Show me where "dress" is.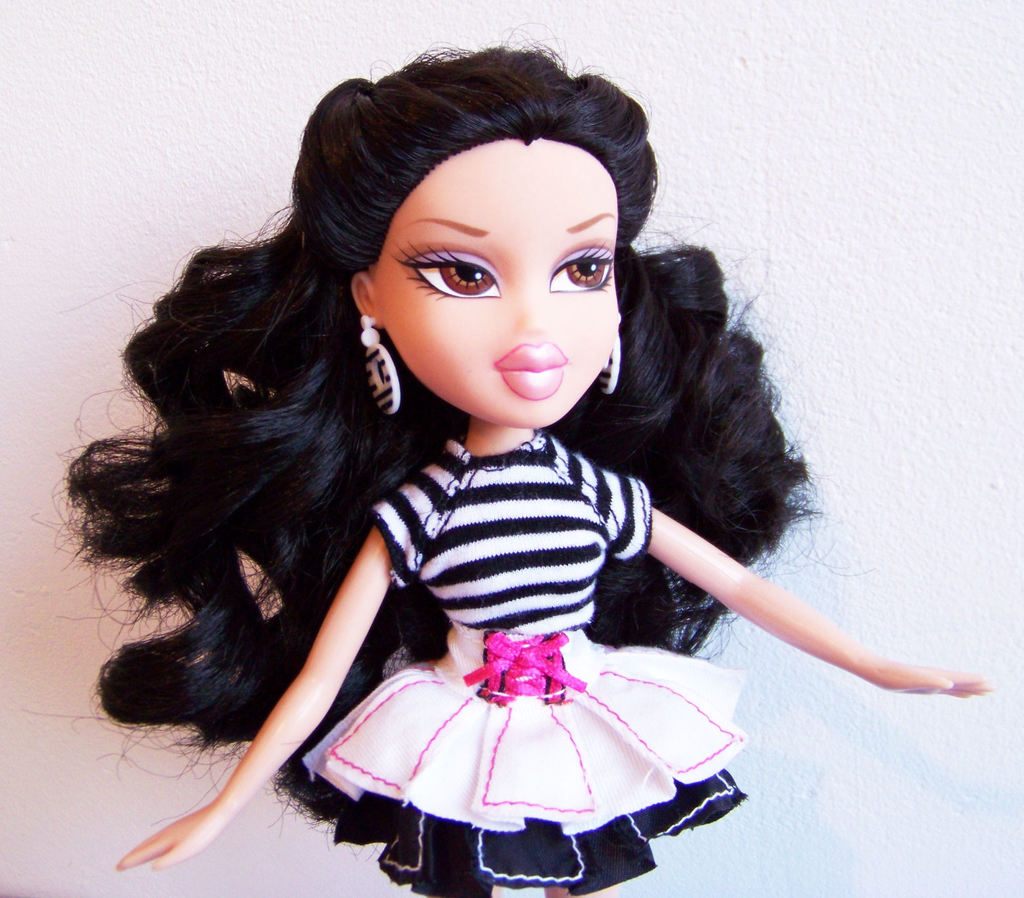
"dress" is at <region>285, 424, 762, 897</region>.
